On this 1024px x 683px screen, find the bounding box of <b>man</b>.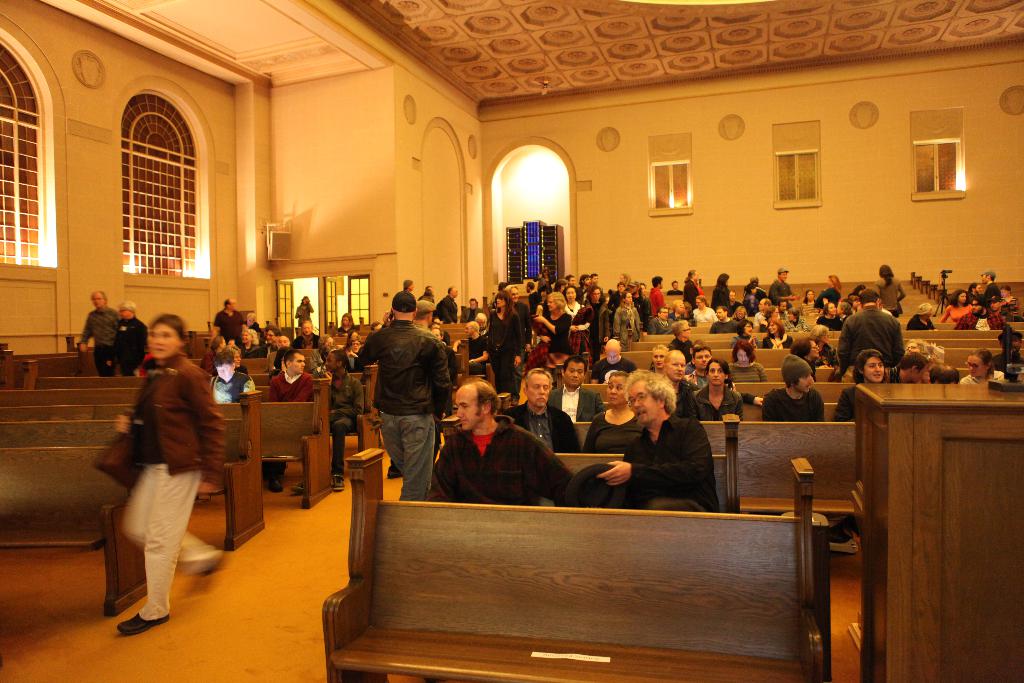
Bounding box: (588,338,641,383).
